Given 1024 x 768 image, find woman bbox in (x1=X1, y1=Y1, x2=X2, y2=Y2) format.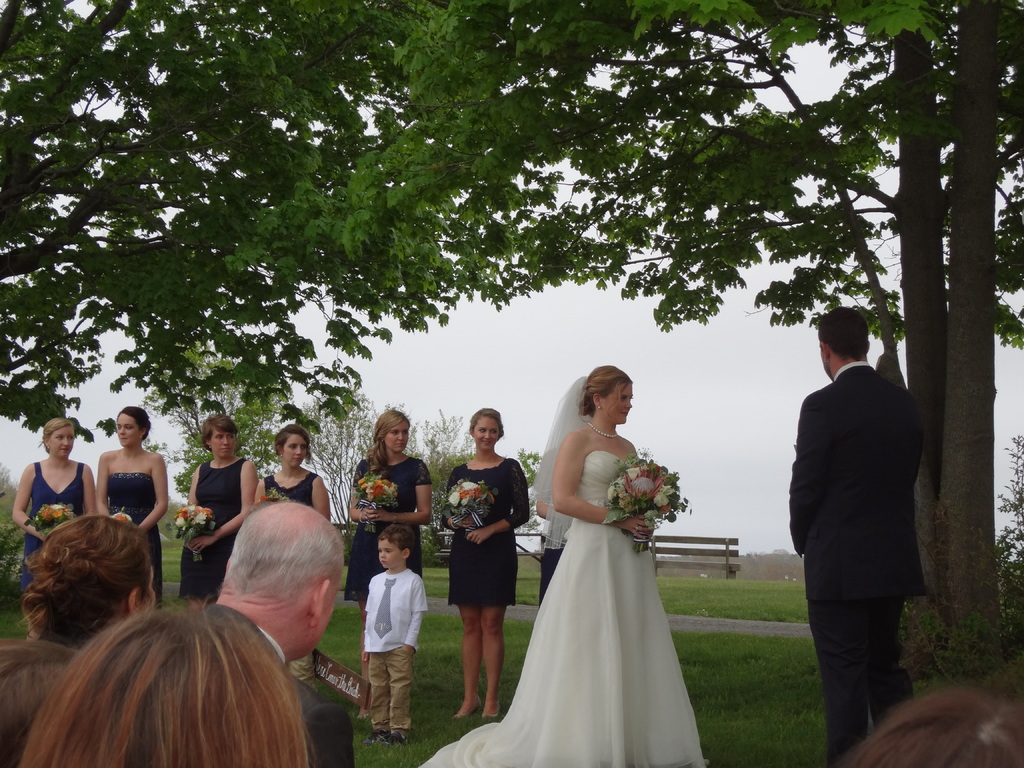
(x1=342, y1=410, x2=431, y2=720).
